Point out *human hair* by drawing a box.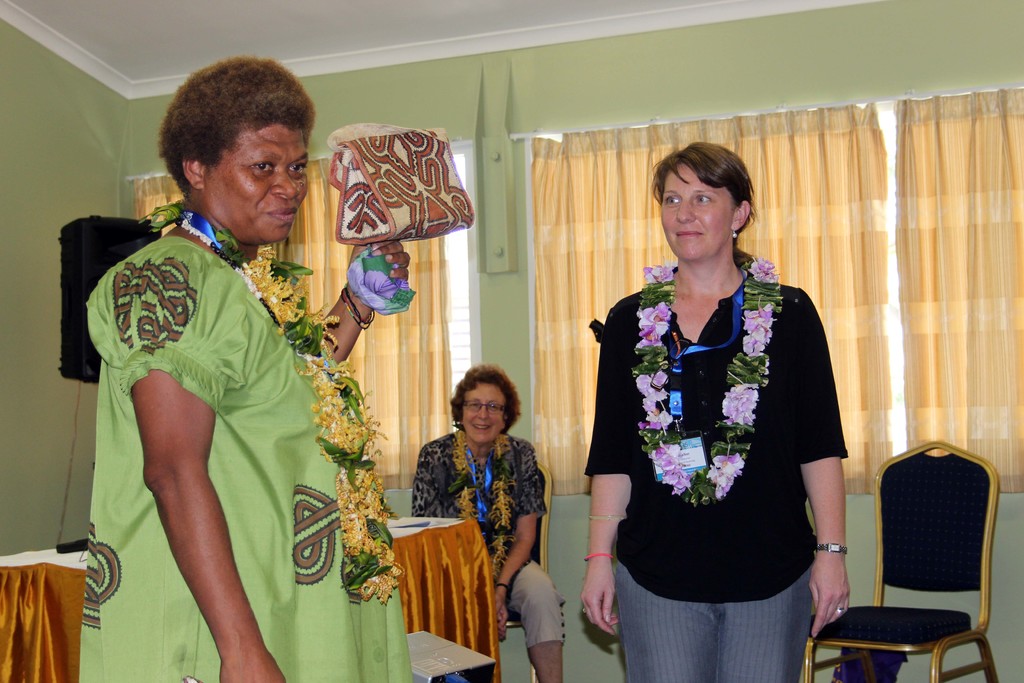
crop(650, 140, 757, 272).
